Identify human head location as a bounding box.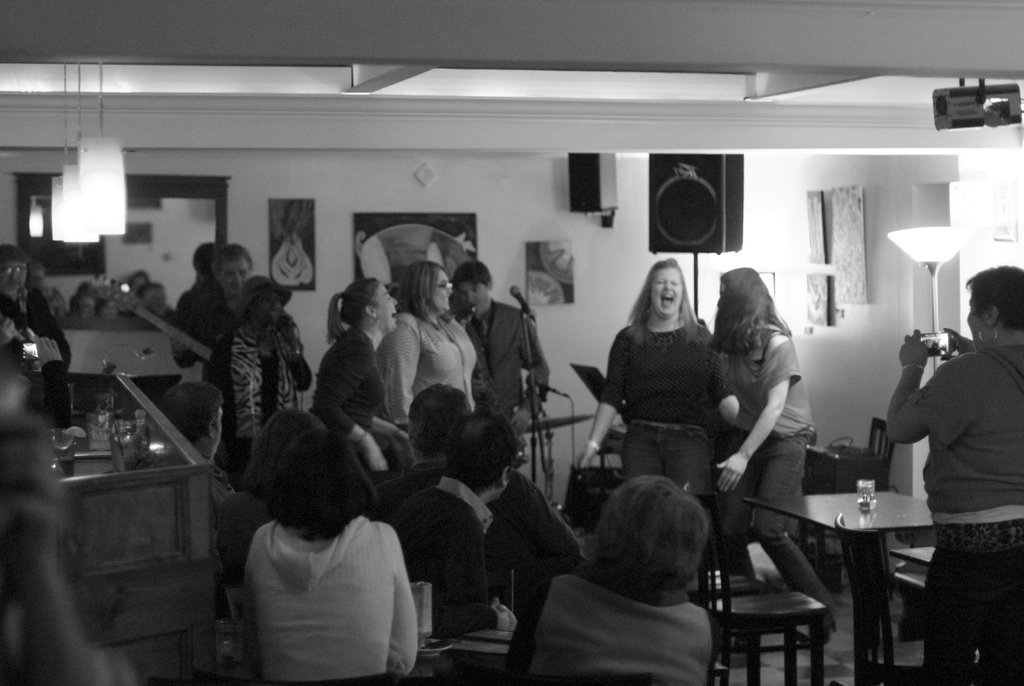
<box>398,261,454,321</box>.
